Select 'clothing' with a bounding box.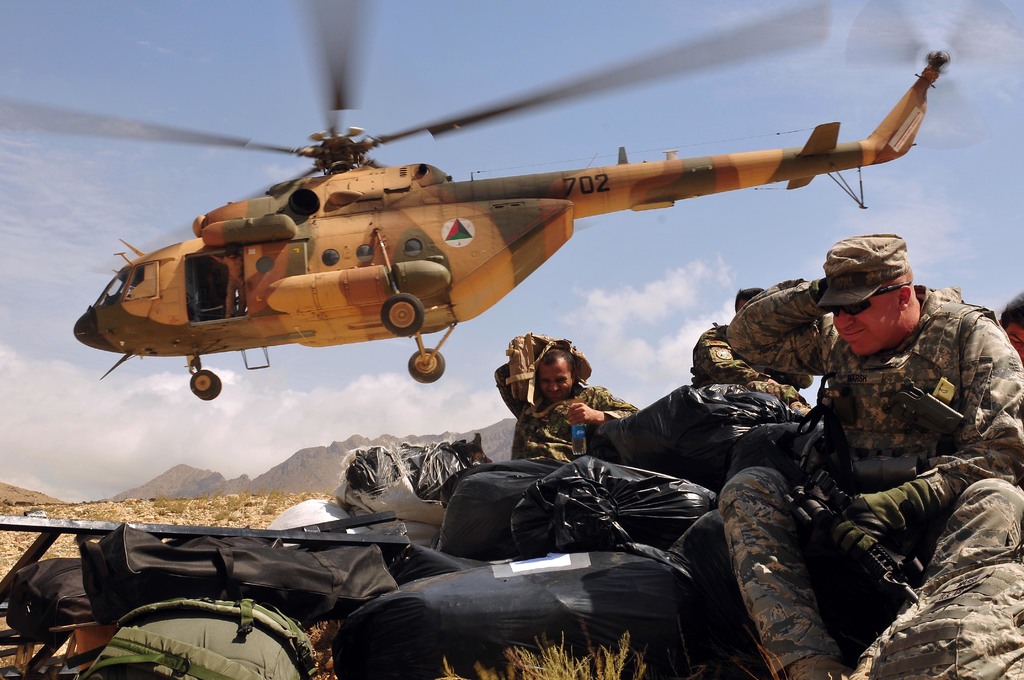
detection(518, 390, 630, 467).
